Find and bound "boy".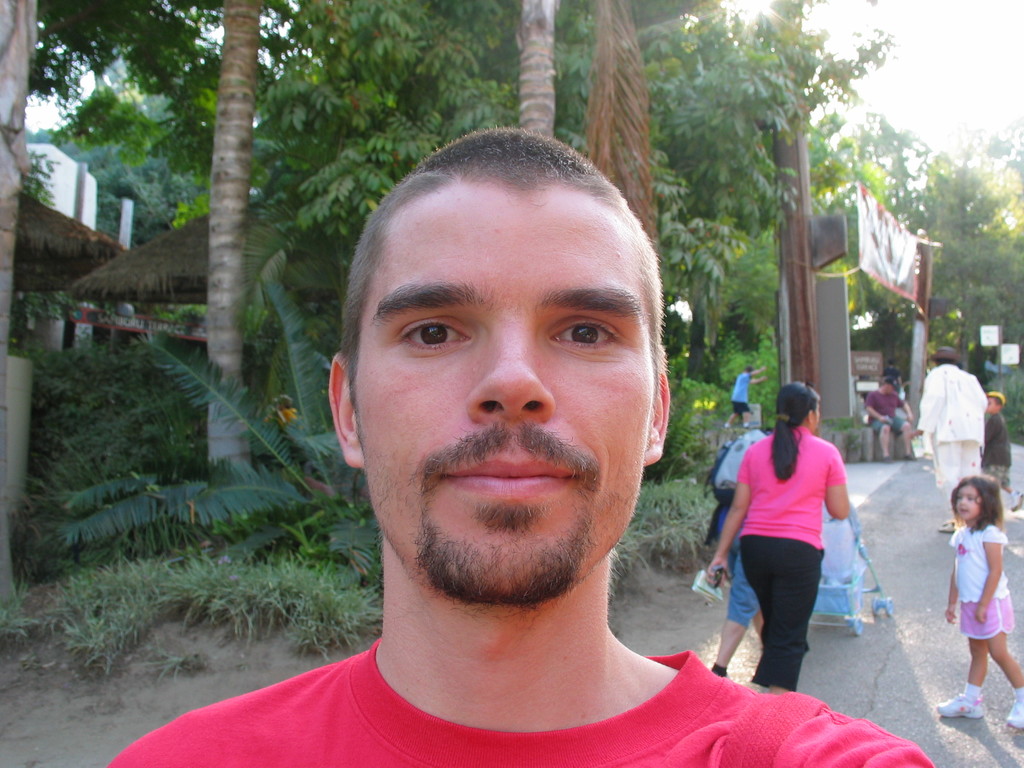
Bound: x1=982 y1=386 x2=1023 y2=513.
